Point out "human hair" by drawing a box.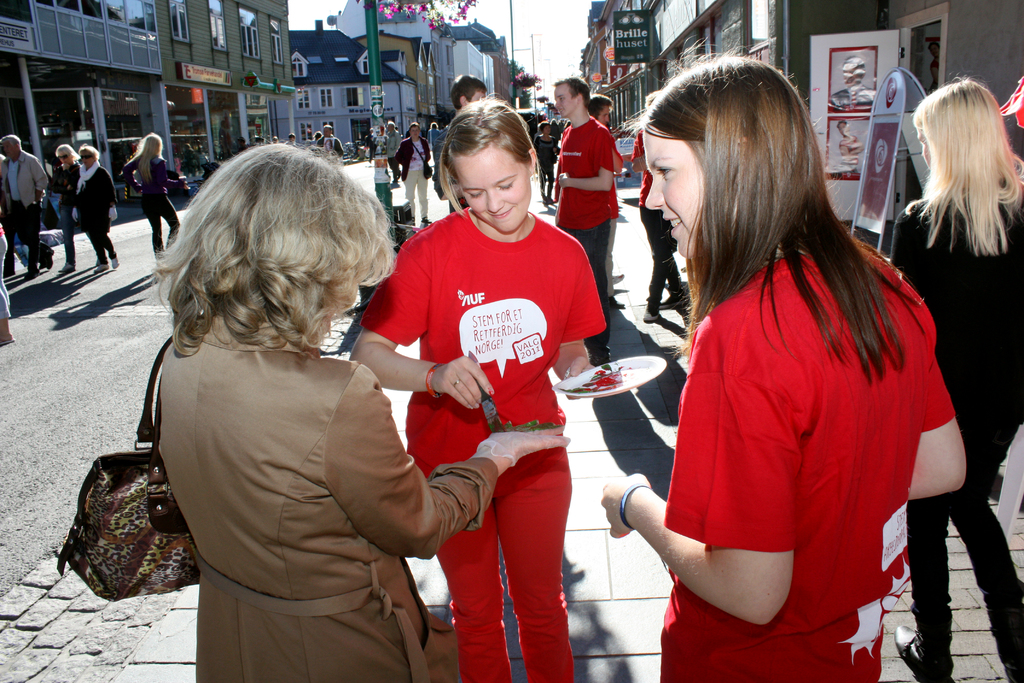
(x1=136, y1=134, x2=159, y2=183).
